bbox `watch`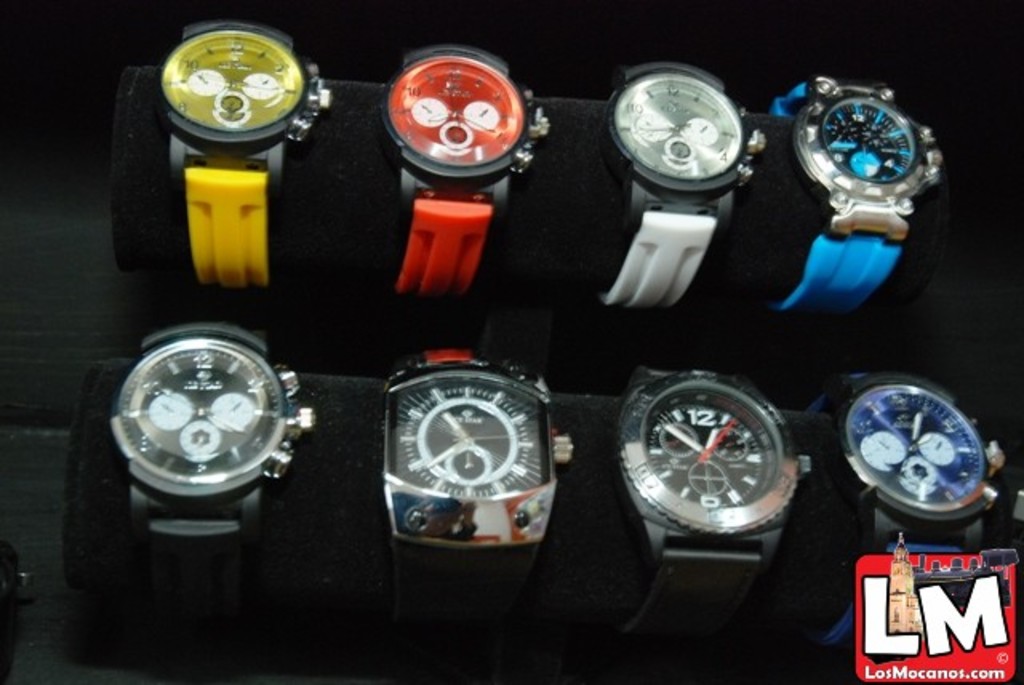
Rect(610, 363, 813, 589)
